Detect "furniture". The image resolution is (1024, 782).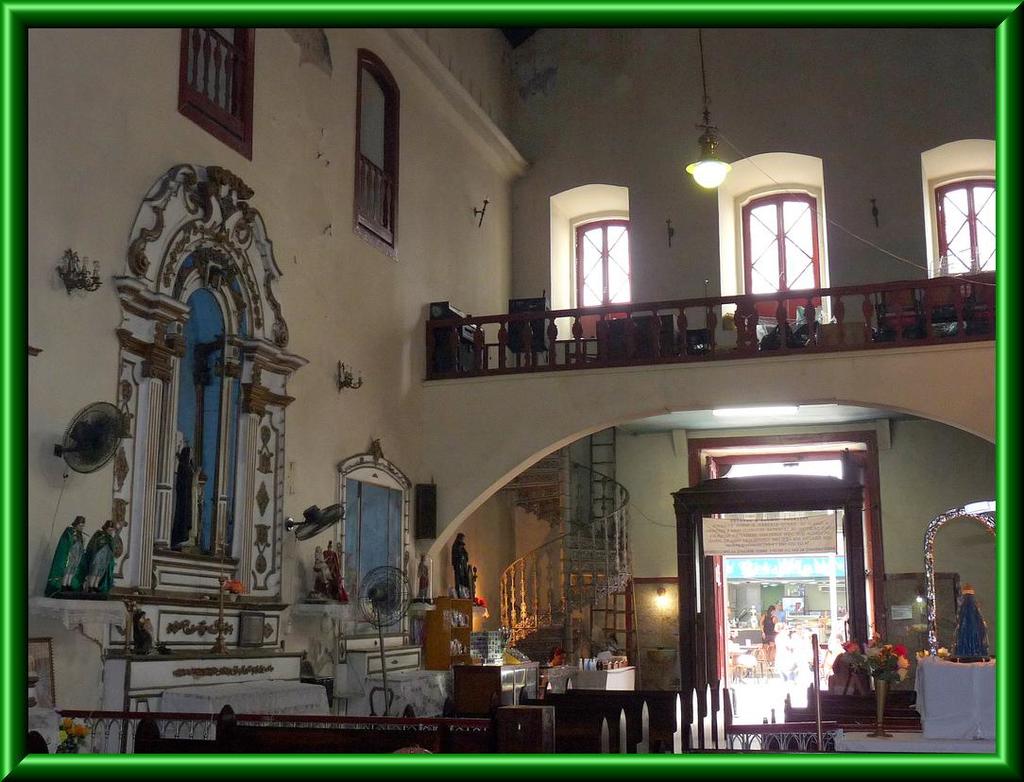
918/272/968/340.
